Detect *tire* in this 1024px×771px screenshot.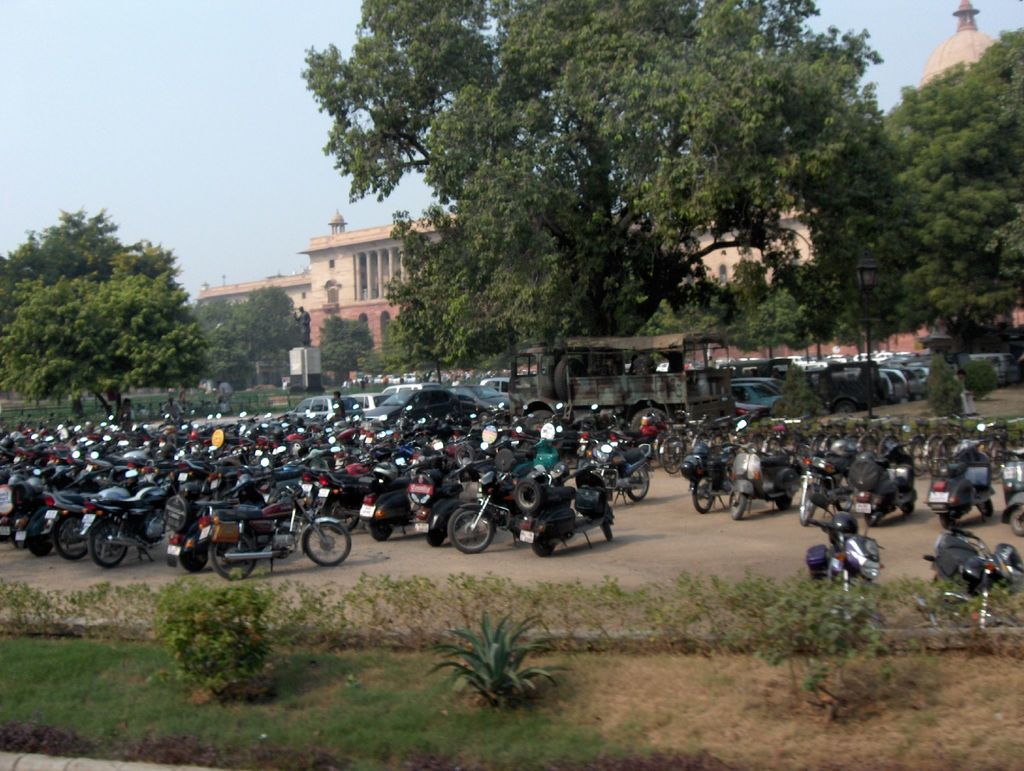
Detection: {"left": 831, "top": 396, "right": 865, "bottom": 414}.
